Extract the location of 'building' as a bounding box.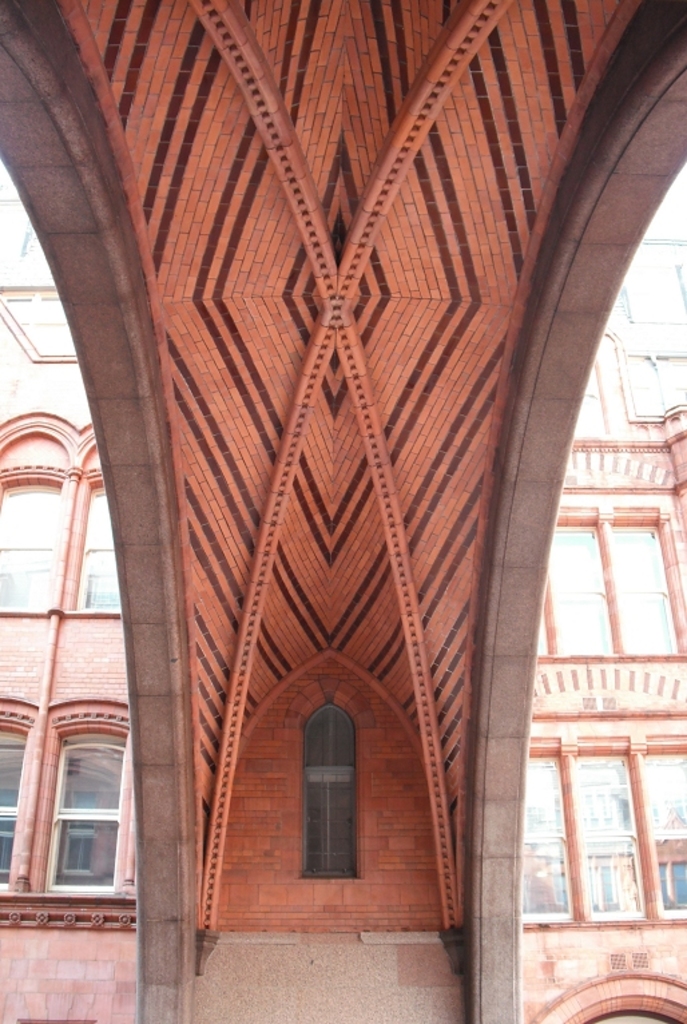
box=[0, 159, 686, 1023].
